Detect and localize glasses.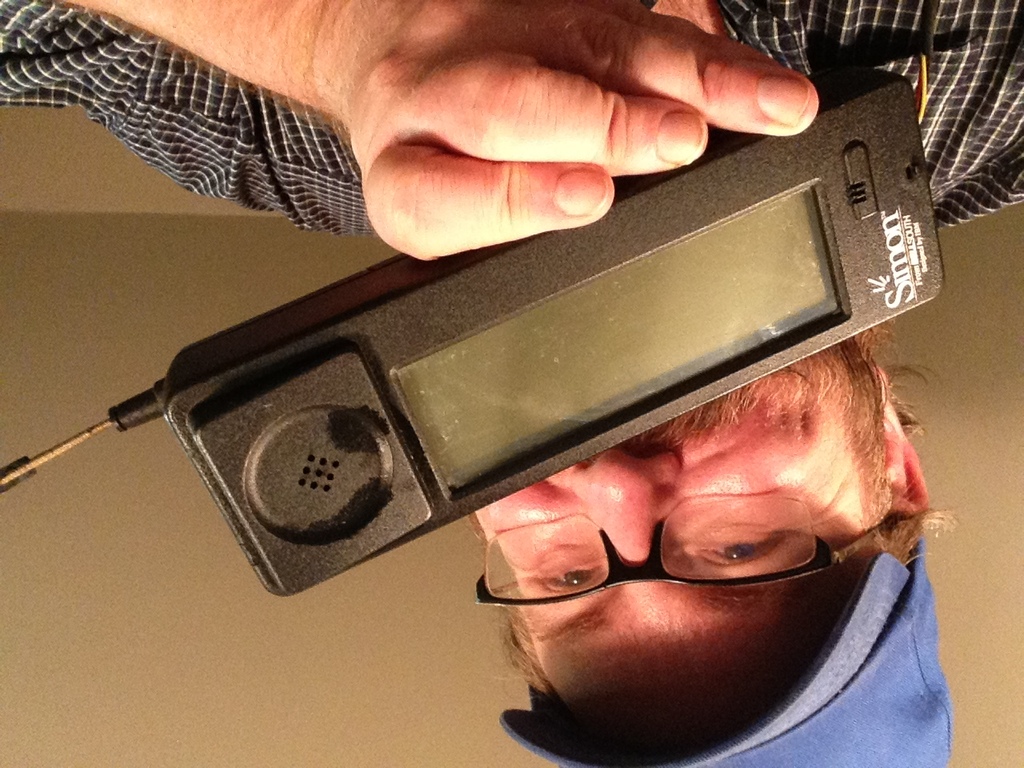
Localized at bbox(475, 495, 894, 606).
